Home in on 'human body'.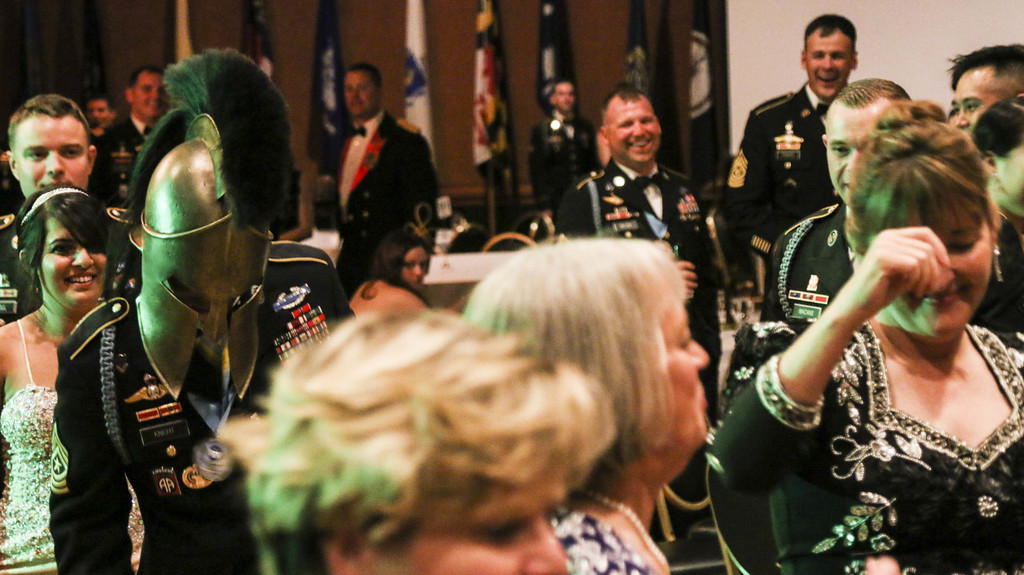
Homed in at locate(940, 43, 1023, 144).
